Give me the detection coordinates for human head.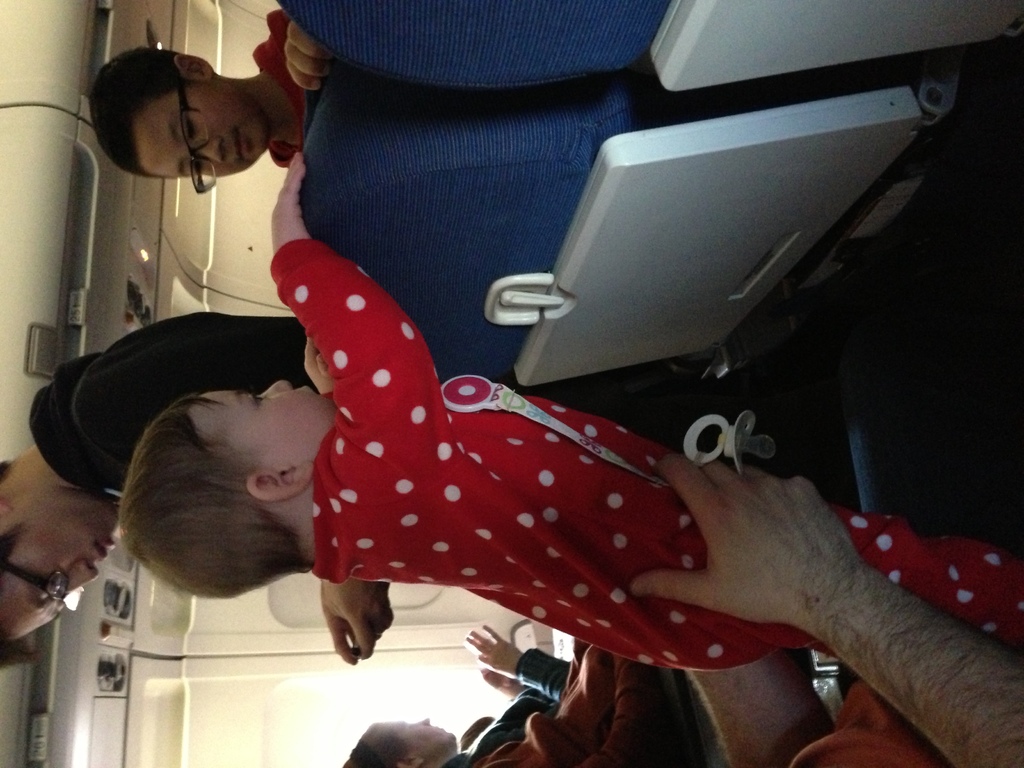
x1=85, y1=47, x2=268, y2=176.
